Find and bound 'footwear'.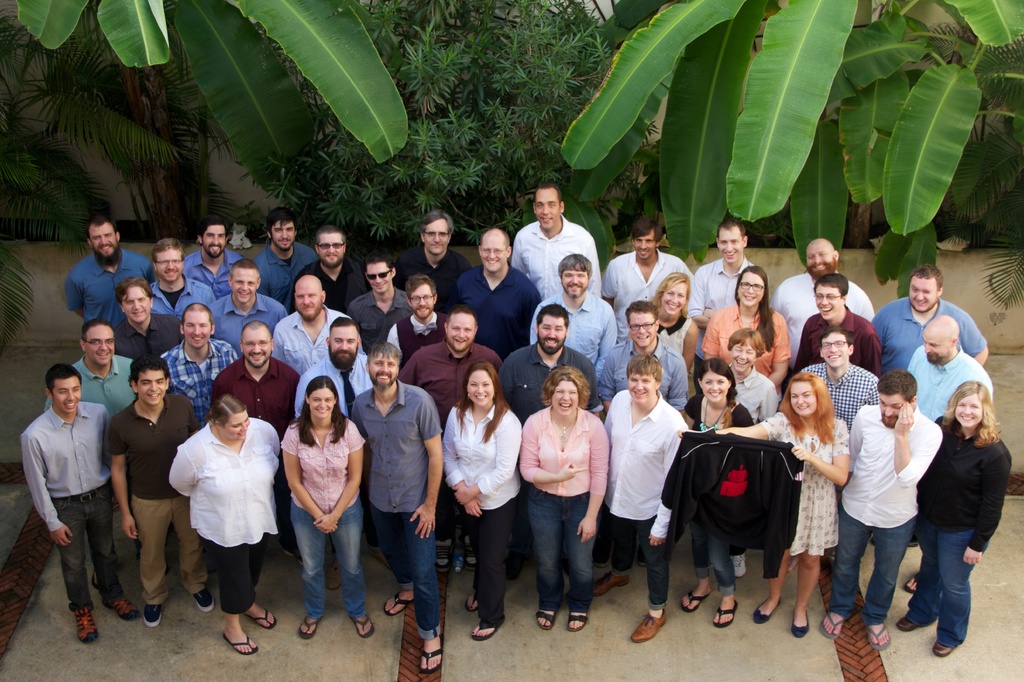
Bound: (left=932, top=646, right=954, bottom=656).
